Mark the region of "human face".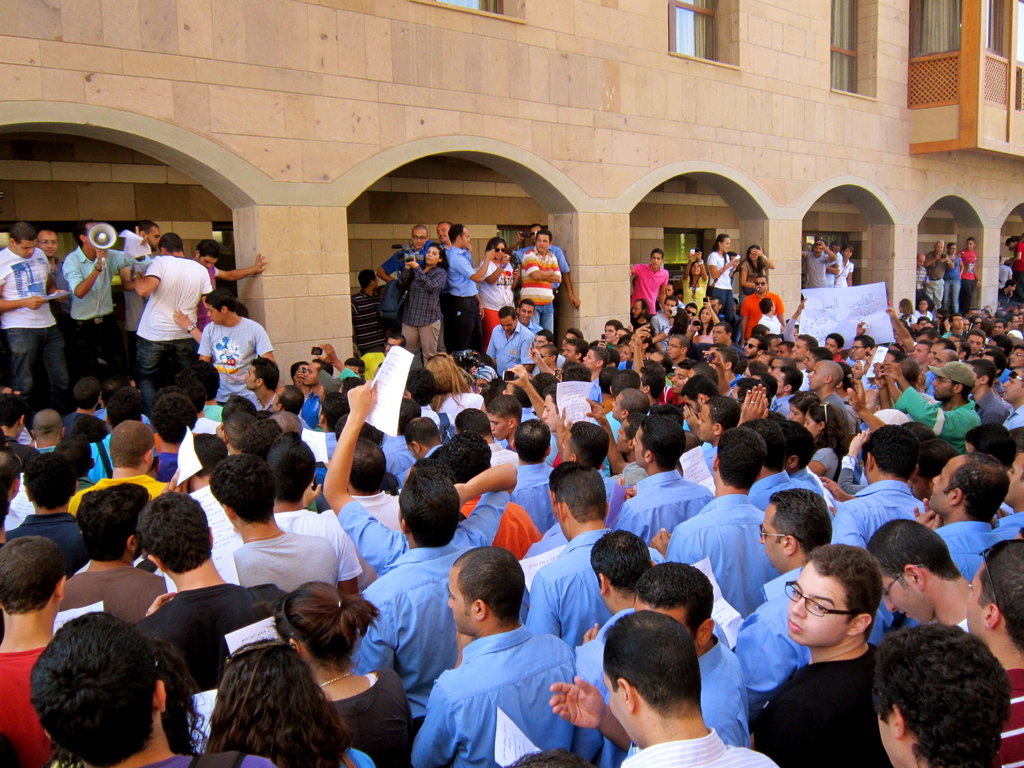
Region: [491, 415, 513, 440].
